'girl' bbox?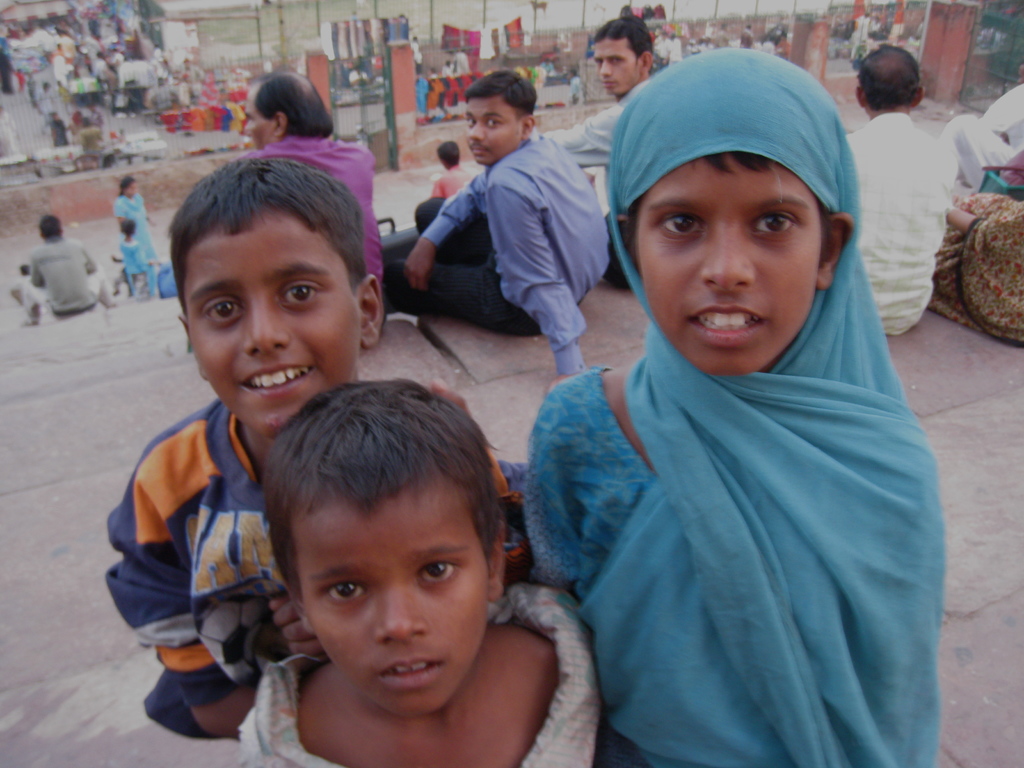
x1=237, y1=378, x2=600, y2=767
